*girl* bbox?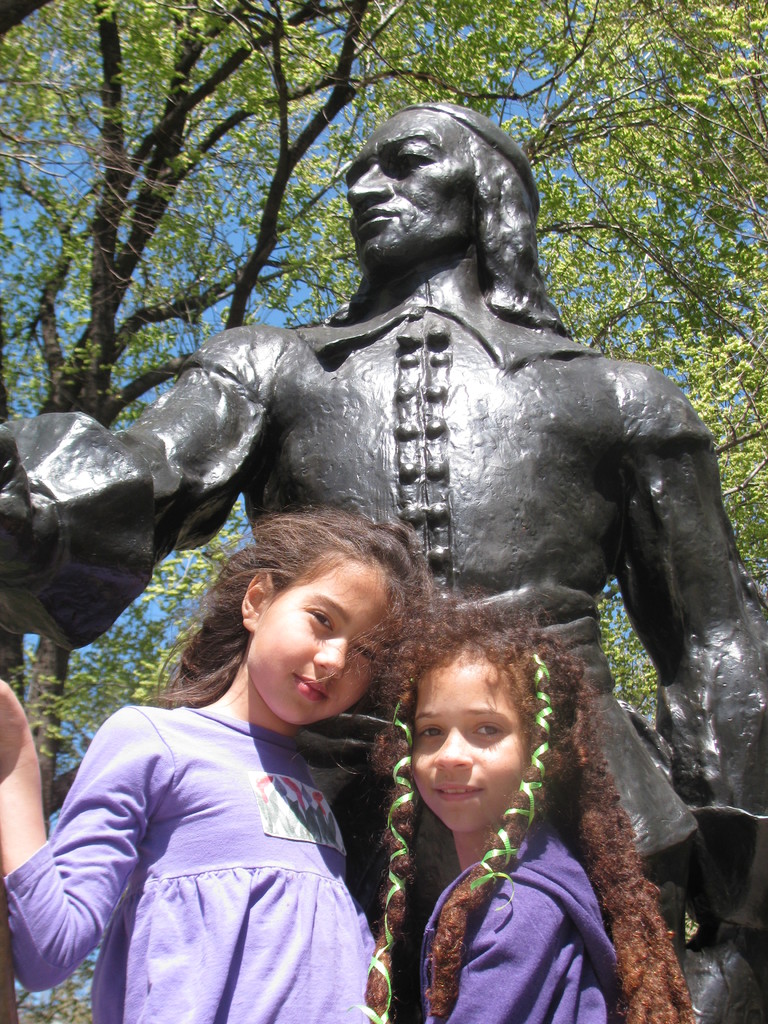
bbox=(0, 508, 427, 1023)
